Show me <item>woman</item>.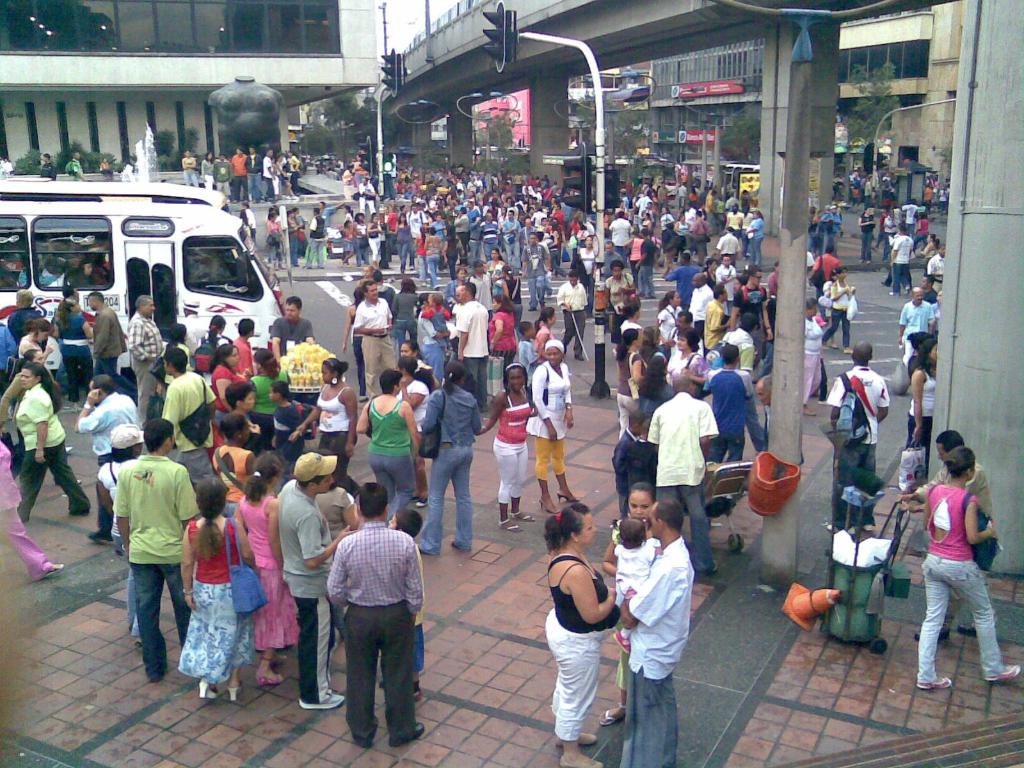
<item>woman</item> is here: <bbox>397, 335, 442, 387</bbox>.
